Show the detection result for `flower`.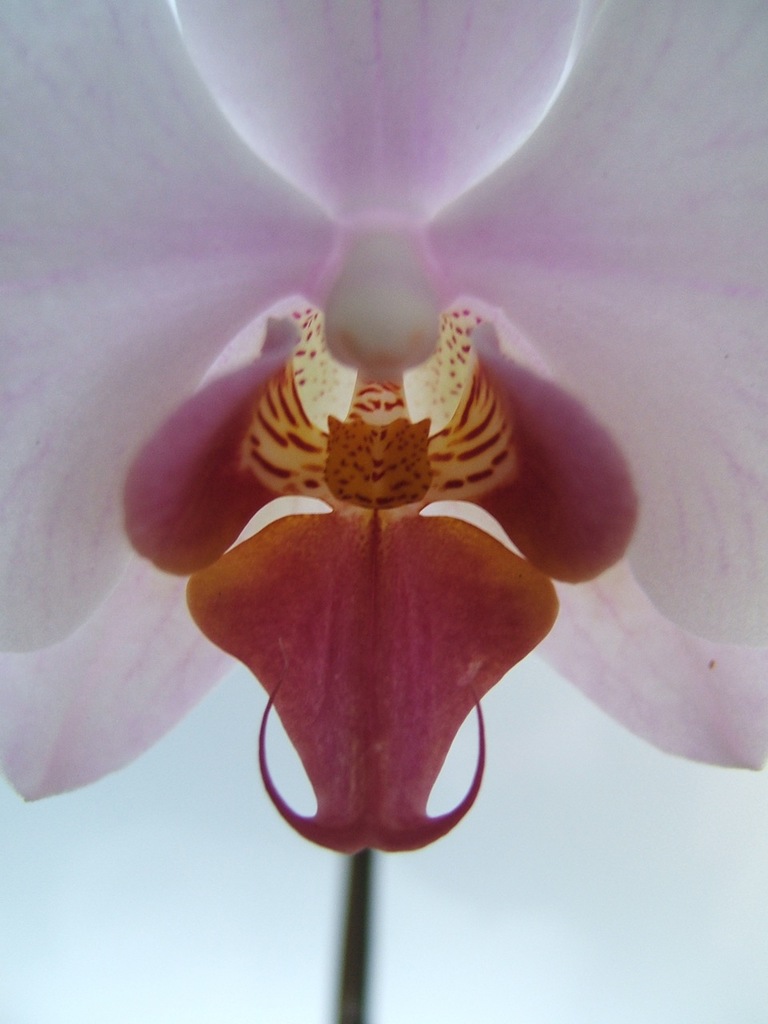
111, 15, 642, 874.
